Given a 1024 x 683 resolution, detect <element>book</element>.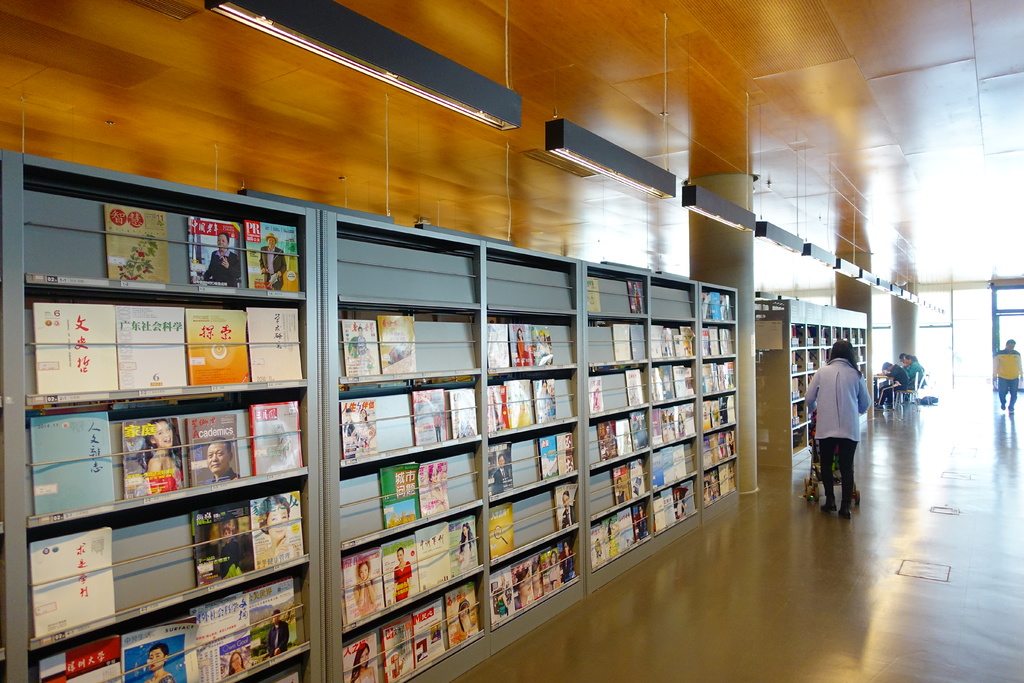
[488, 320, 509, 371].
